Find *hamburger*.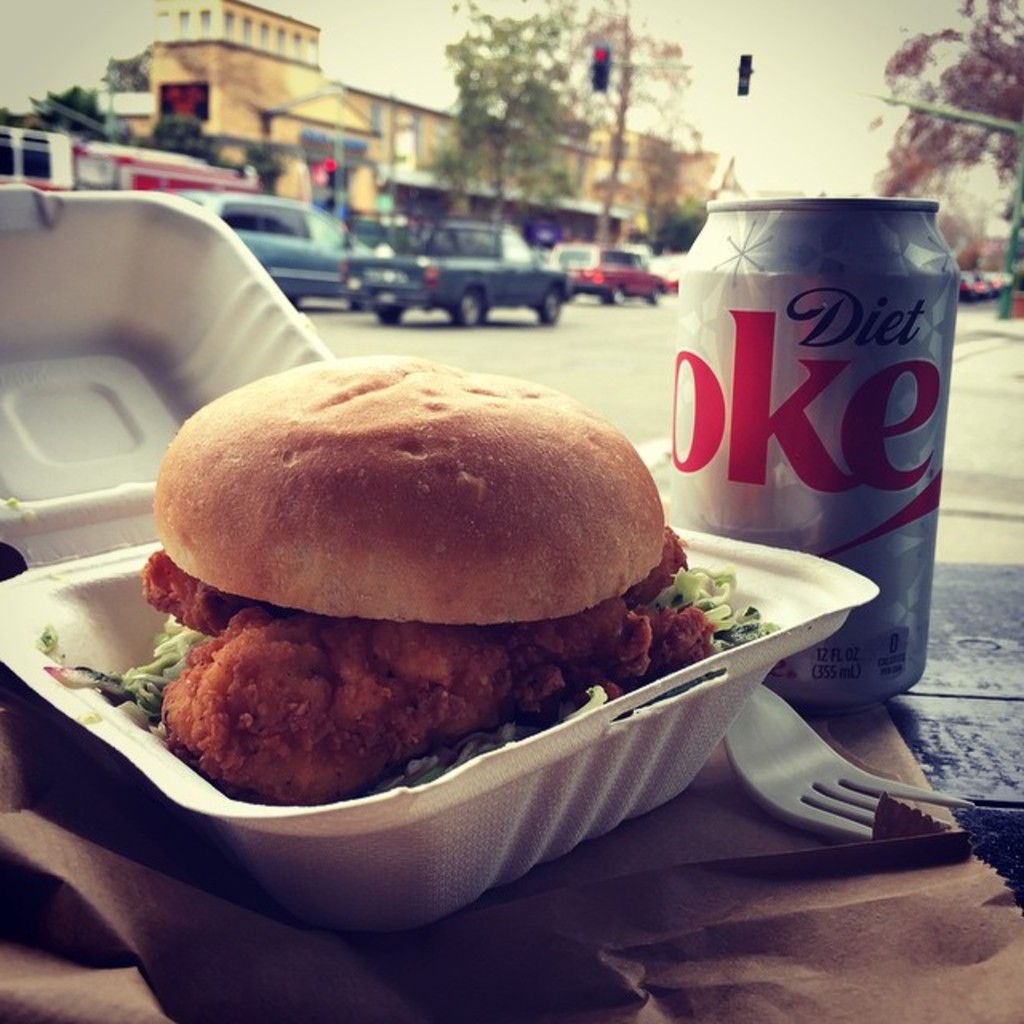
46, 346, 776, 805.
